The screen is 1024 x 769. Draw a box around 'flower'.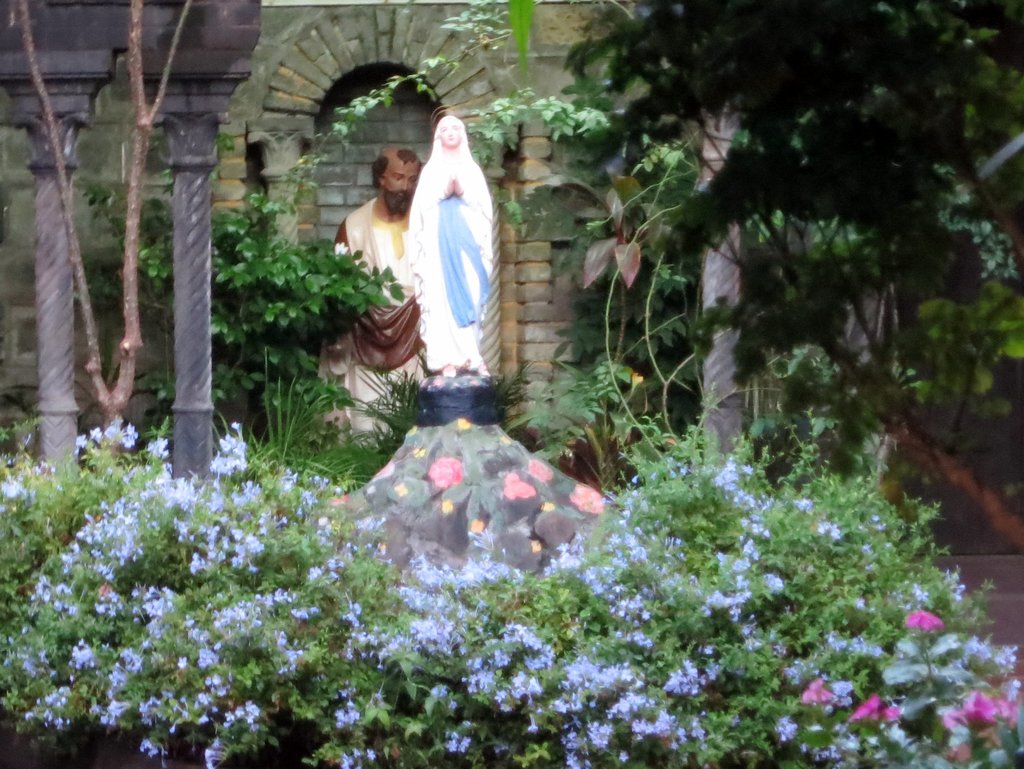
Rect(429, 455, 463, 491).
